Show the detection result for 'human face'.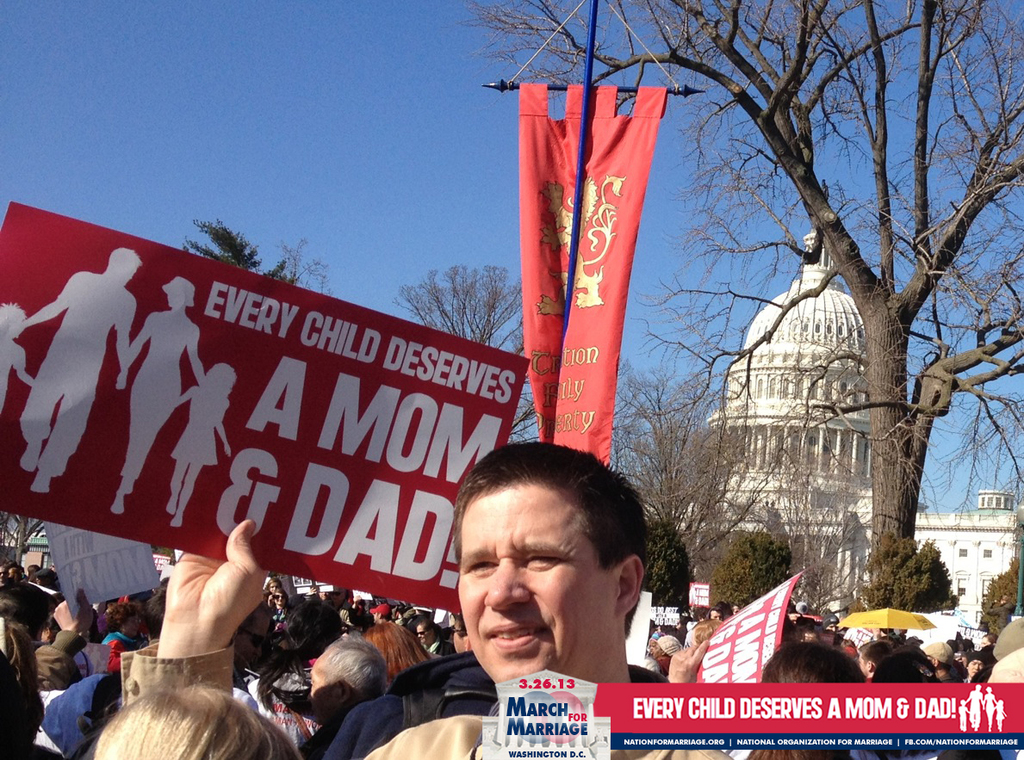
456, 483, 616, 682.
